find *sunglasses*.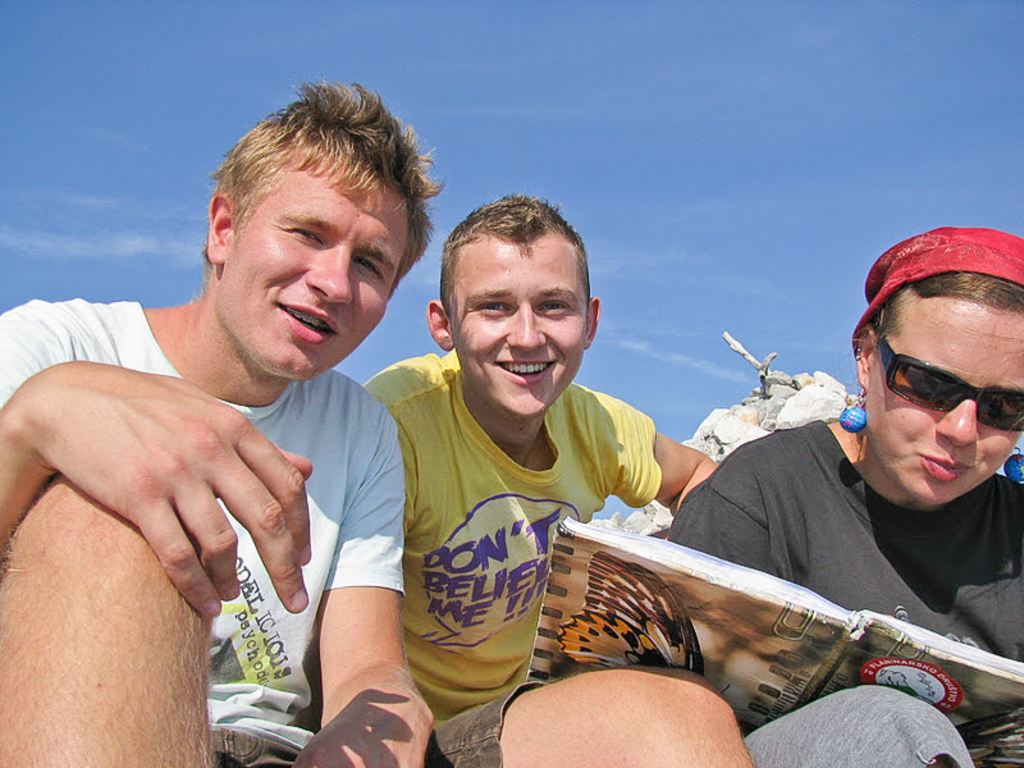
bbox=(873, 332, 1023, 433).
